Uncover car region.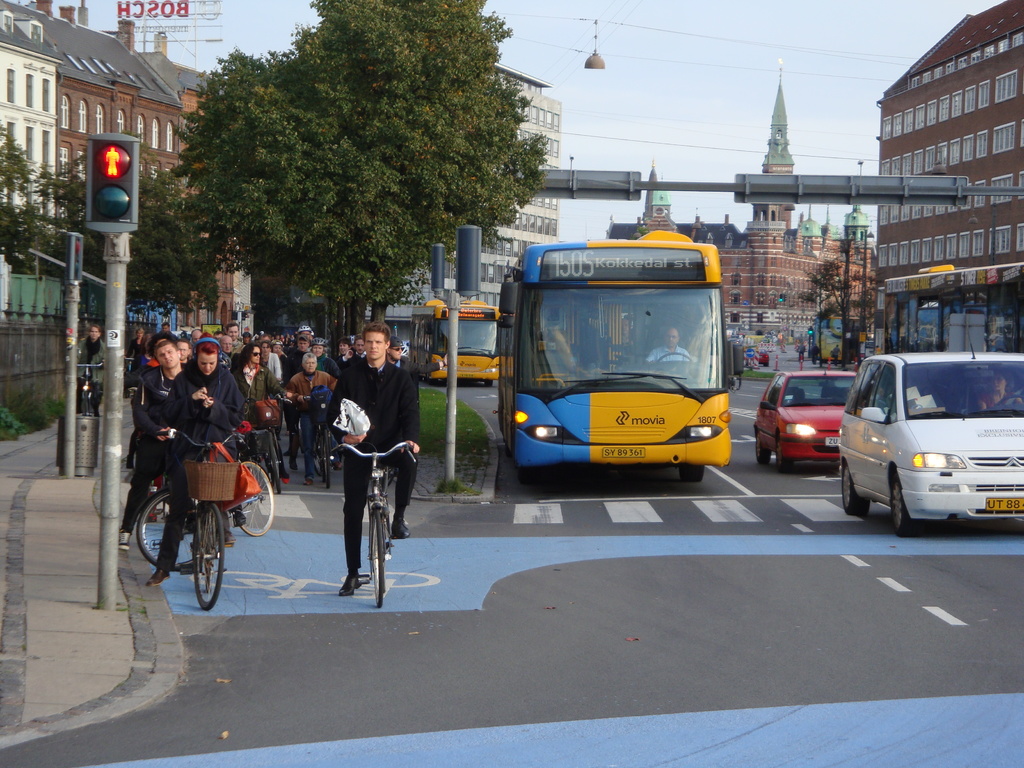
Uncovered: bbox=(752, 368, 859, 468).
